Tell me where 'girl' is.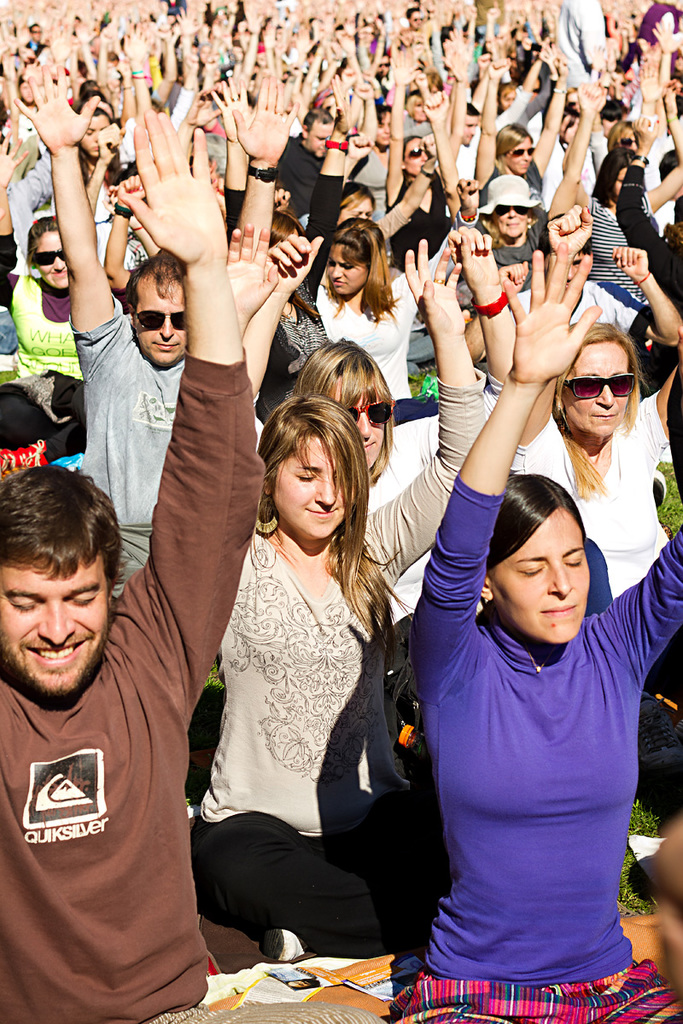
'girl' is at 307 177 478 396.
